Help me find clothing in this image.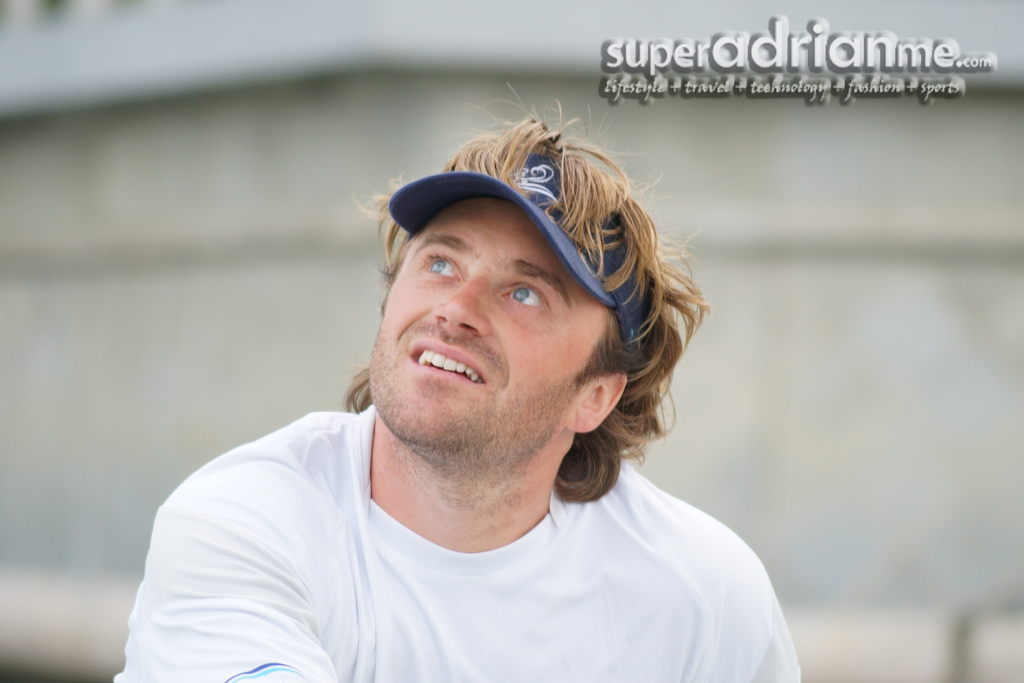
Found it: Rect(104, 401, 824, 670).
